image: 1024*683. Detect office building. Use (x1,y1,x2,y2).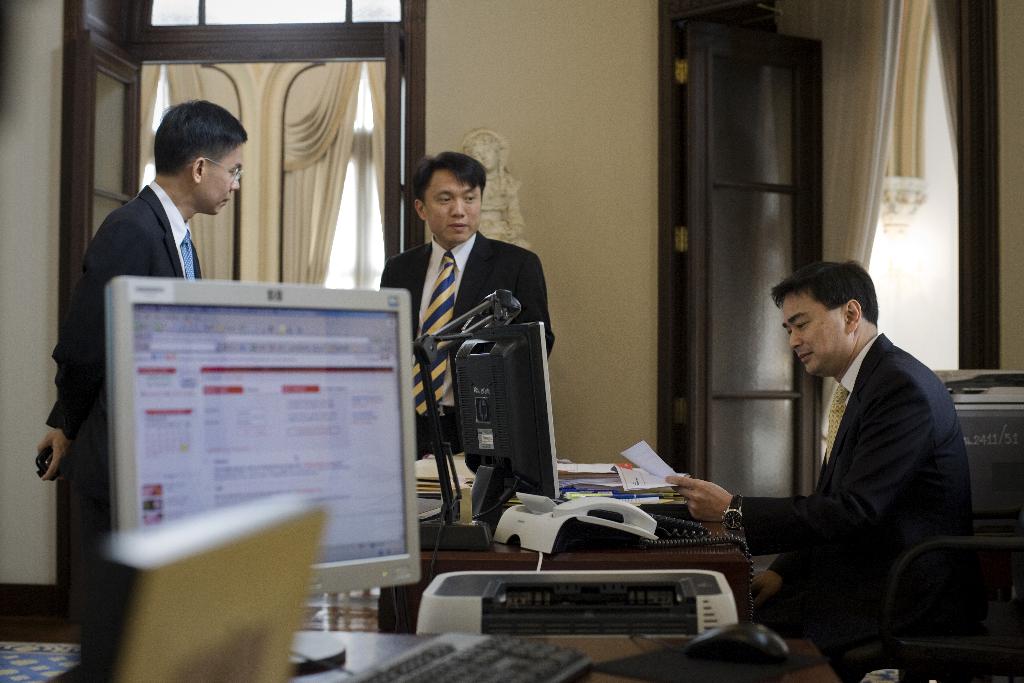
(0,66,980,682).
